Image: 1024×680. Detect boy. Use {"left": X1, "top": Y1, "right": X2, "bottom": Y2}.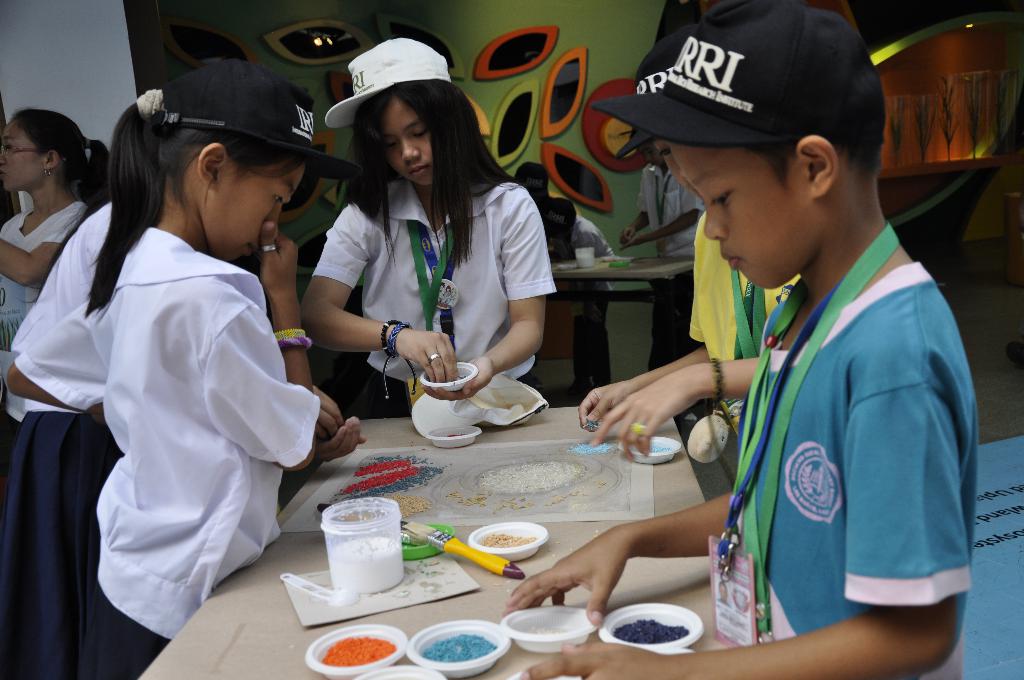
{"left": 616, "top": 119, "right": 696, "bottom": 376}.
